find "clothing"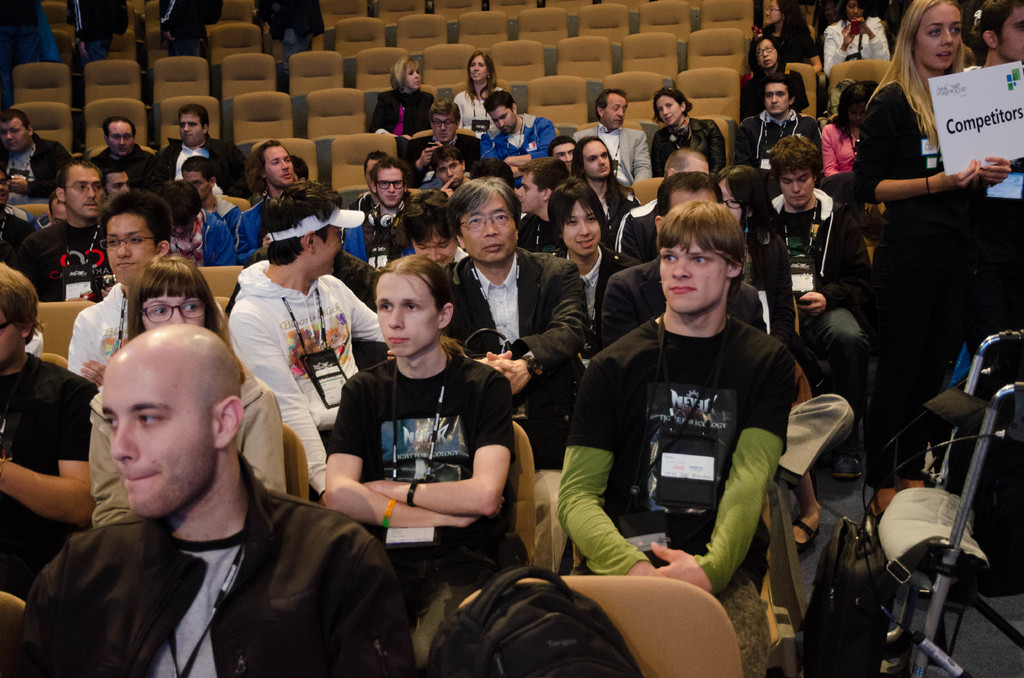
bbox(604, 249, 771, 339)
